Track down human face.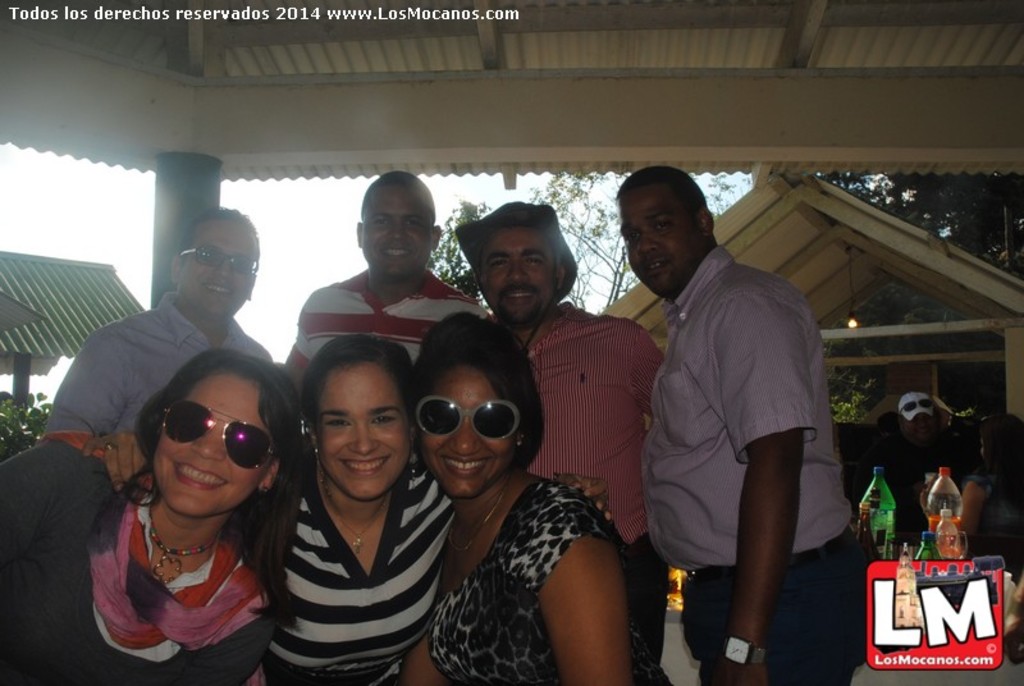
Tracked to <box>315,365,404,500</box>.
